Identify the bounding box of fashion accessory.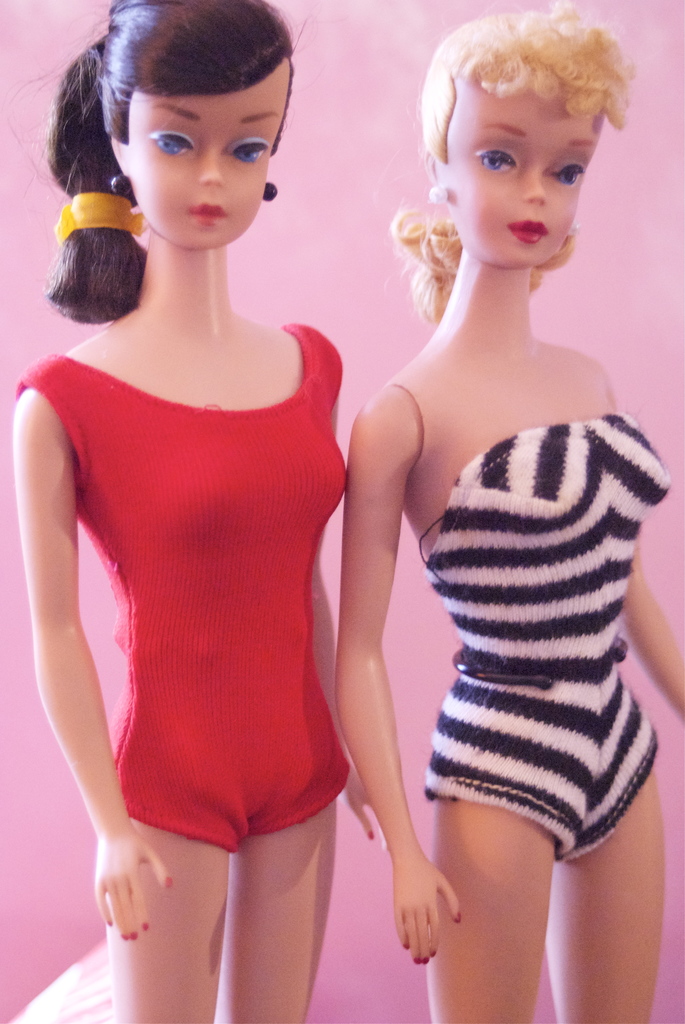
(left=117, top=932, right=129, bottom=944).
